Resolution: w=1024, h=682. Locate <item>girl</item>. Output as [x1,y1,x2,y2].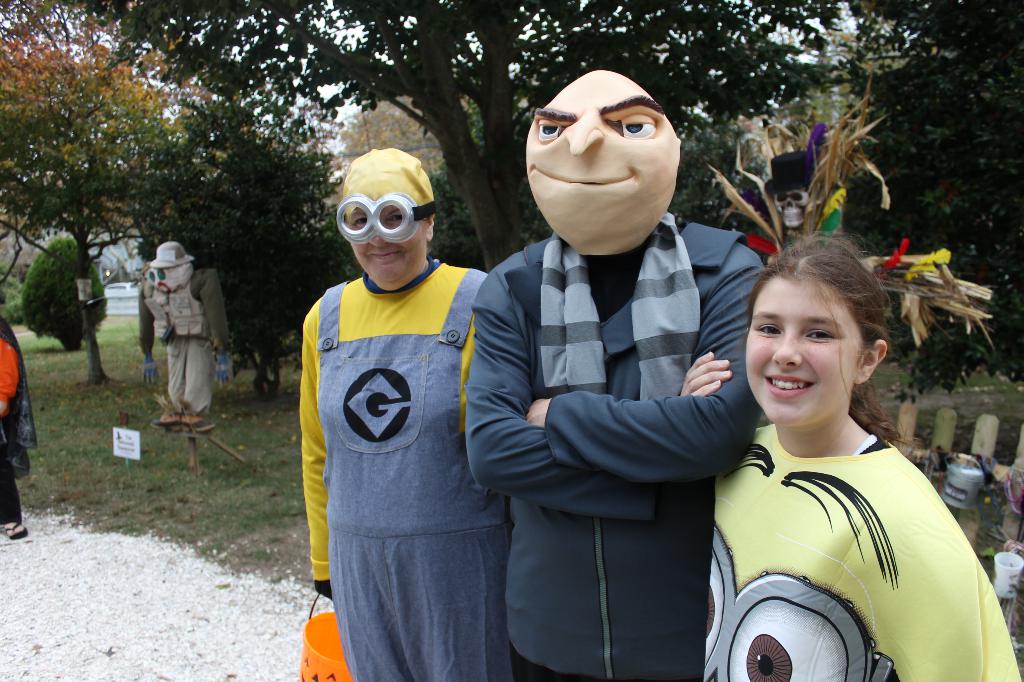
[674,240,1023,681].
